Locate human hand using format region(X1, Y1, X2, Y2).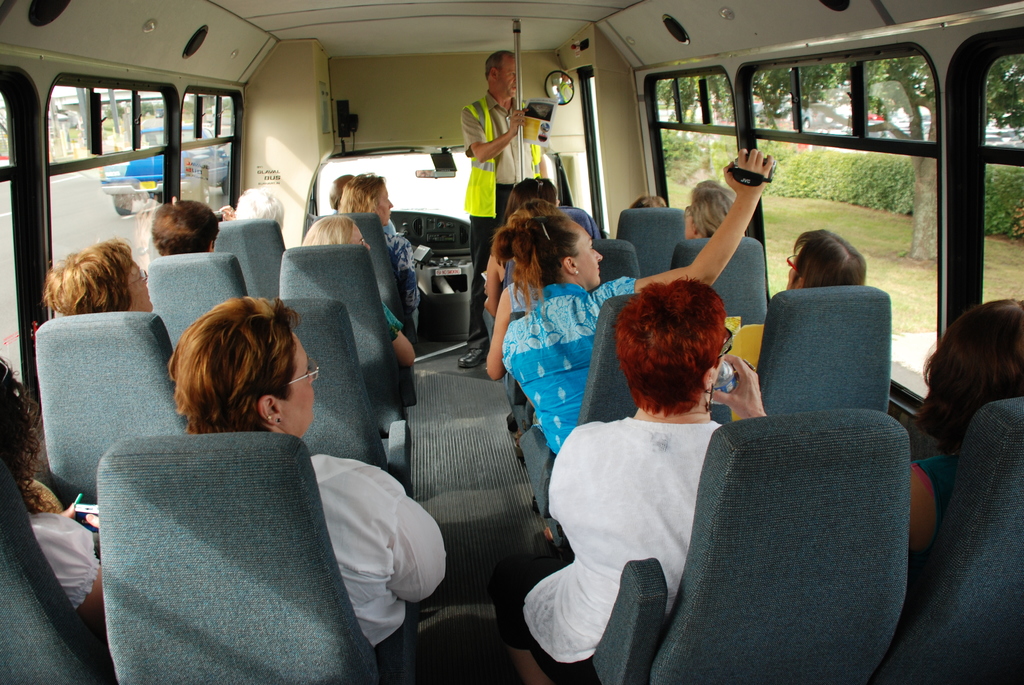
region(709, 354, 769, 423).
